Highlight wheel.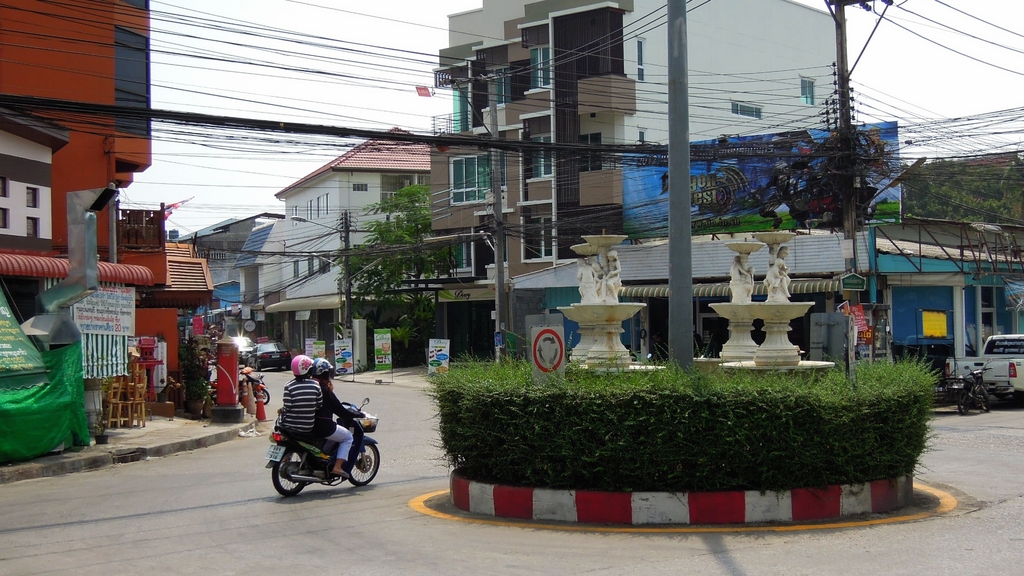
Highlighted region: x1=347, y1=438, x2=383, y2=491.
